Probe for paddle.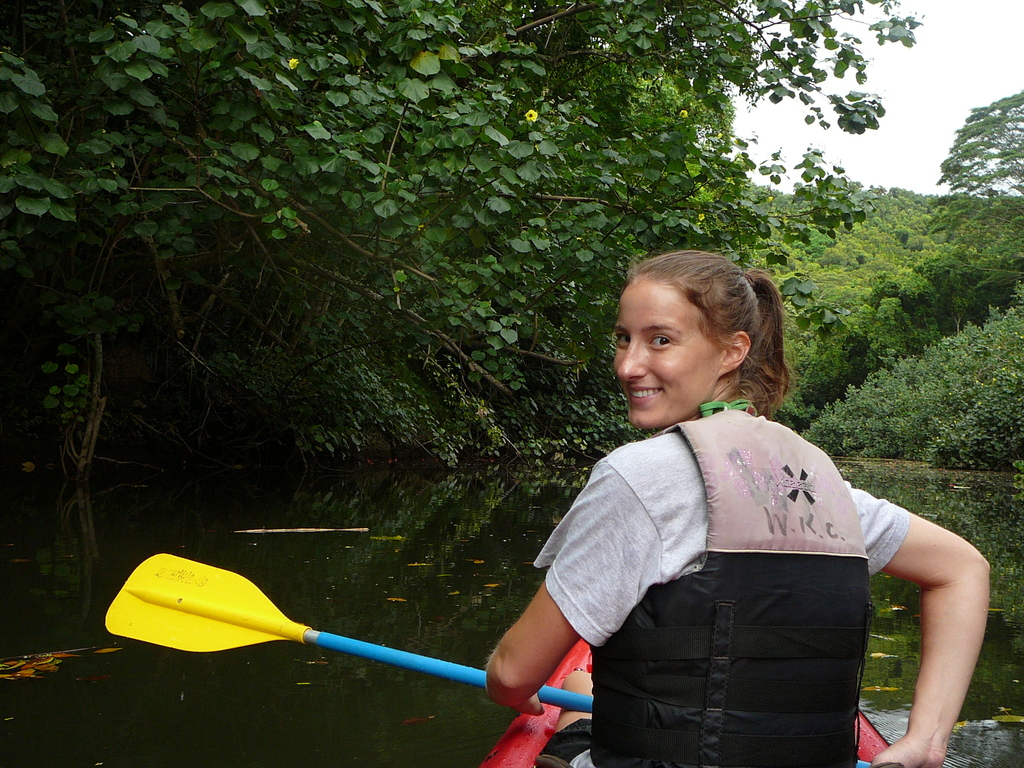
Probe result: <bbox>102, 554, 596, 711</bbox>.
